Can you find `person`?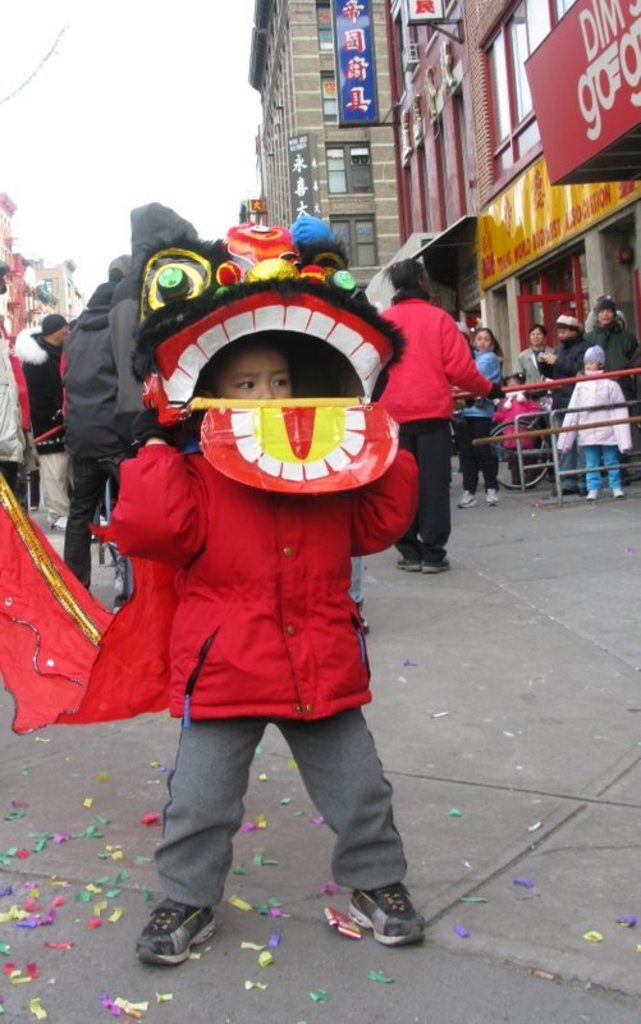
Yes, bounding box: l=452, t=316, r=500, b=517.
